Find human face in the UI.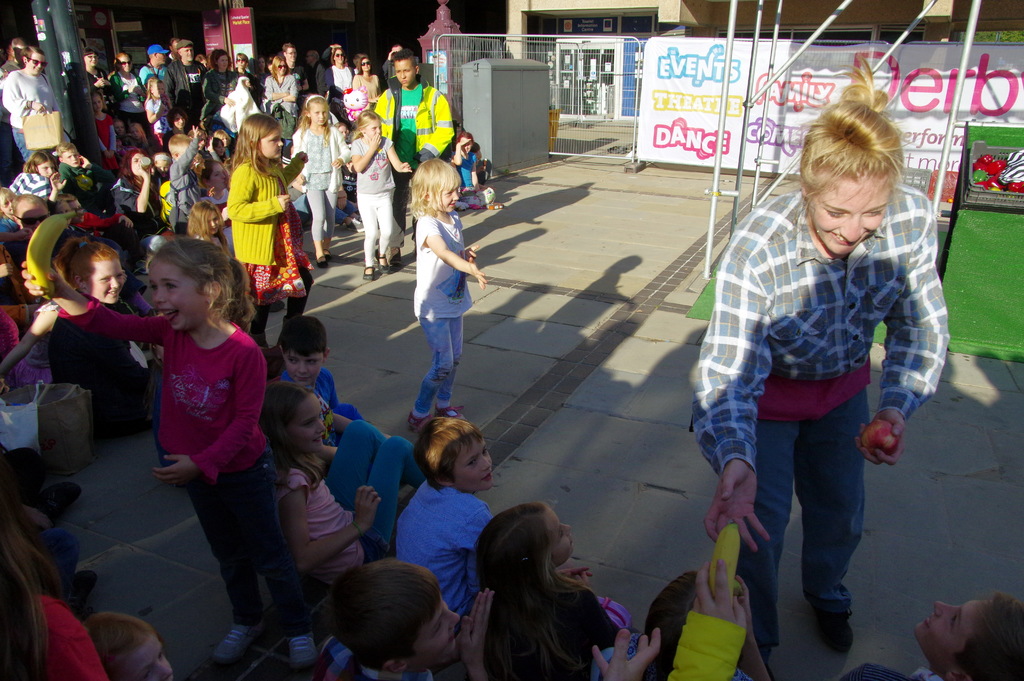
UI element at [x1=233, y1=55, x2=248, y2=70].
